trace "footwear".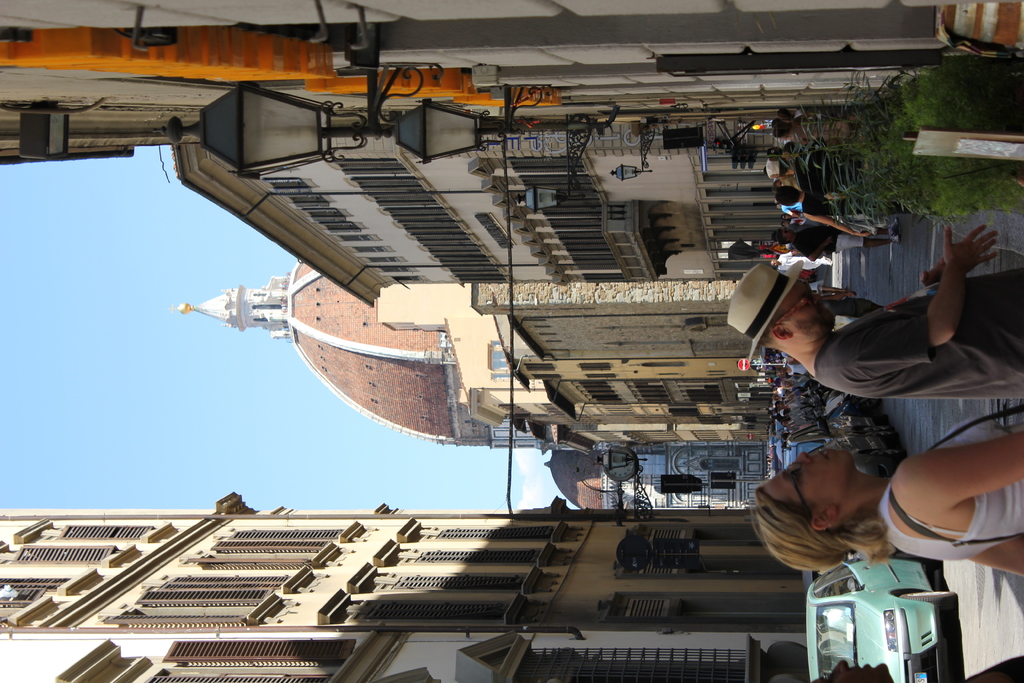
Traced to (left=890, top=217, right=901, bottom=231).
